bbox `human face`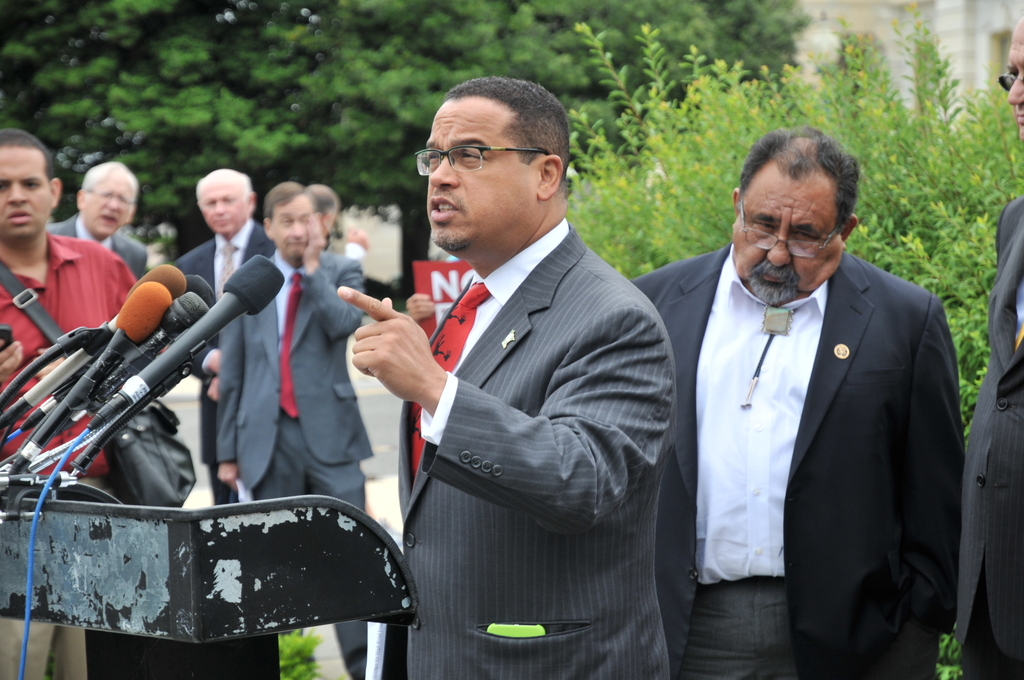
<box>732,161,836,295</box>
